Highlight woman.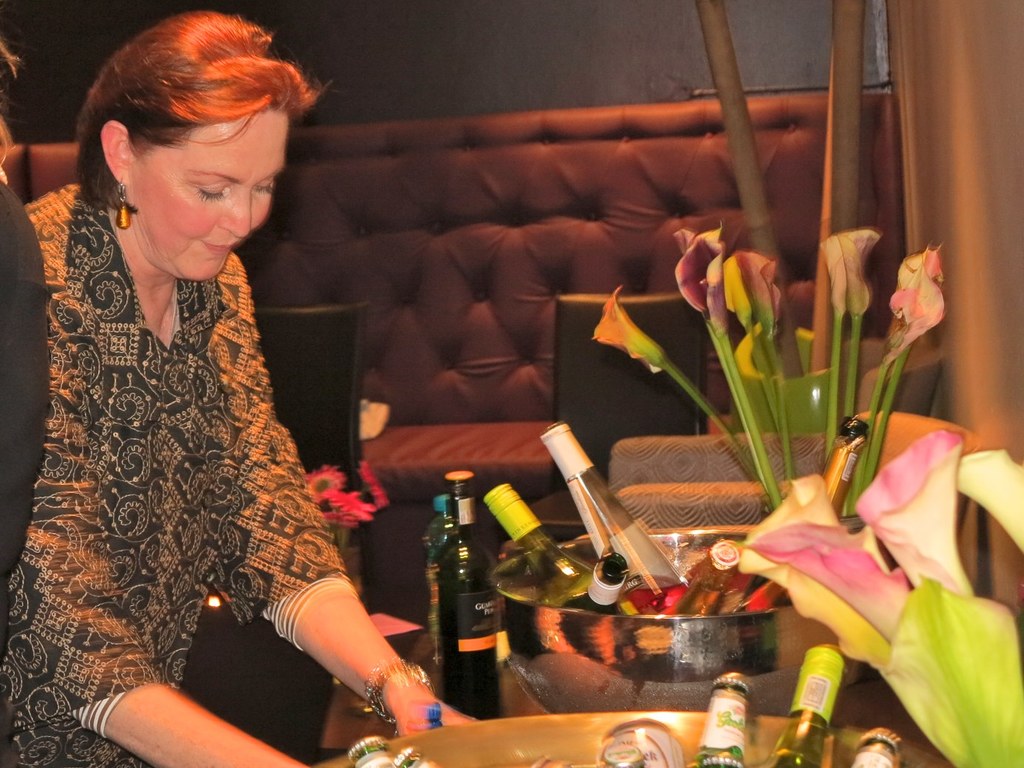
Highlighted region: detection(0, 0, 512, 767).
